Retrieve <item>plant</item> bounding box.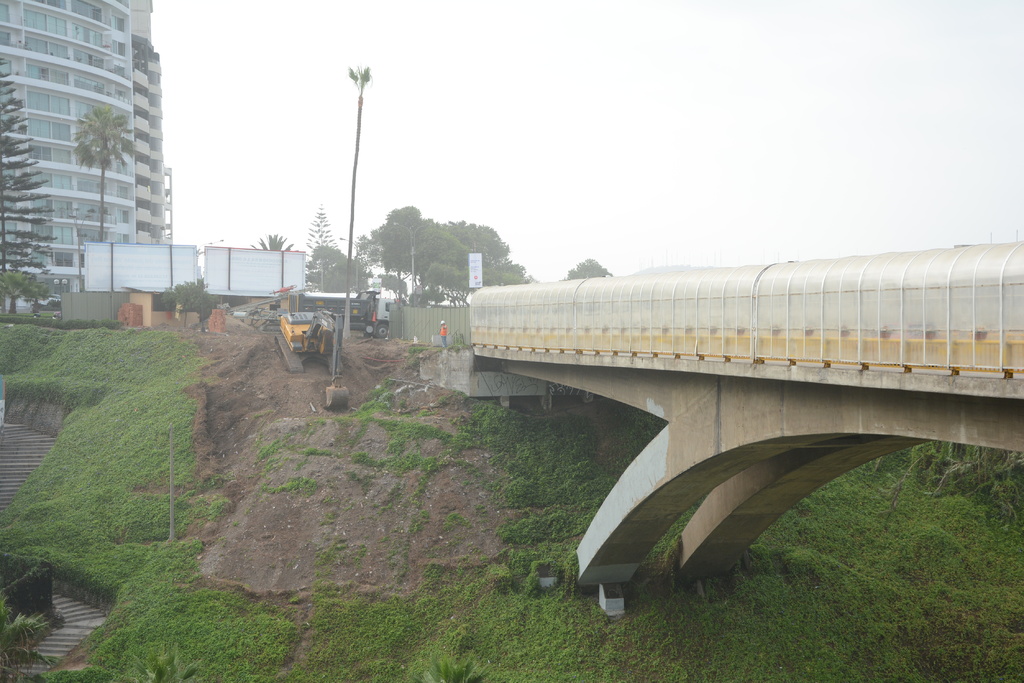
Bounding box: {"x1": 345, "y1": 470, "x2": 357, "y2": 480}.
